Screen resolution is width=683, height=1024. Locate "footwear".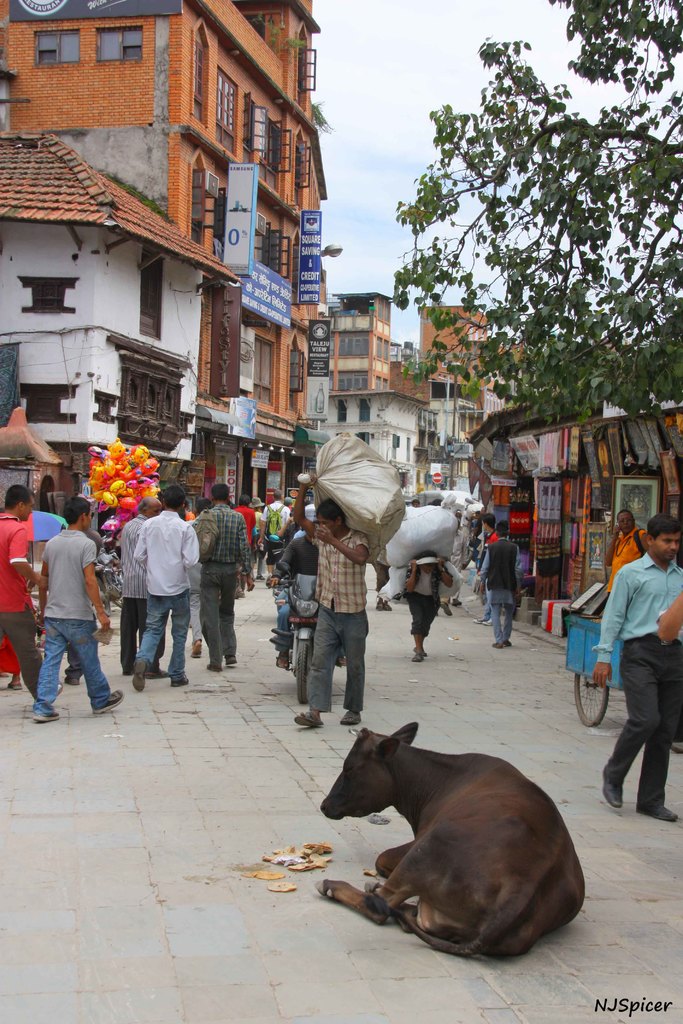
{"x1": 187, "y1": 639, "x2": 203, "y2": 664}.
